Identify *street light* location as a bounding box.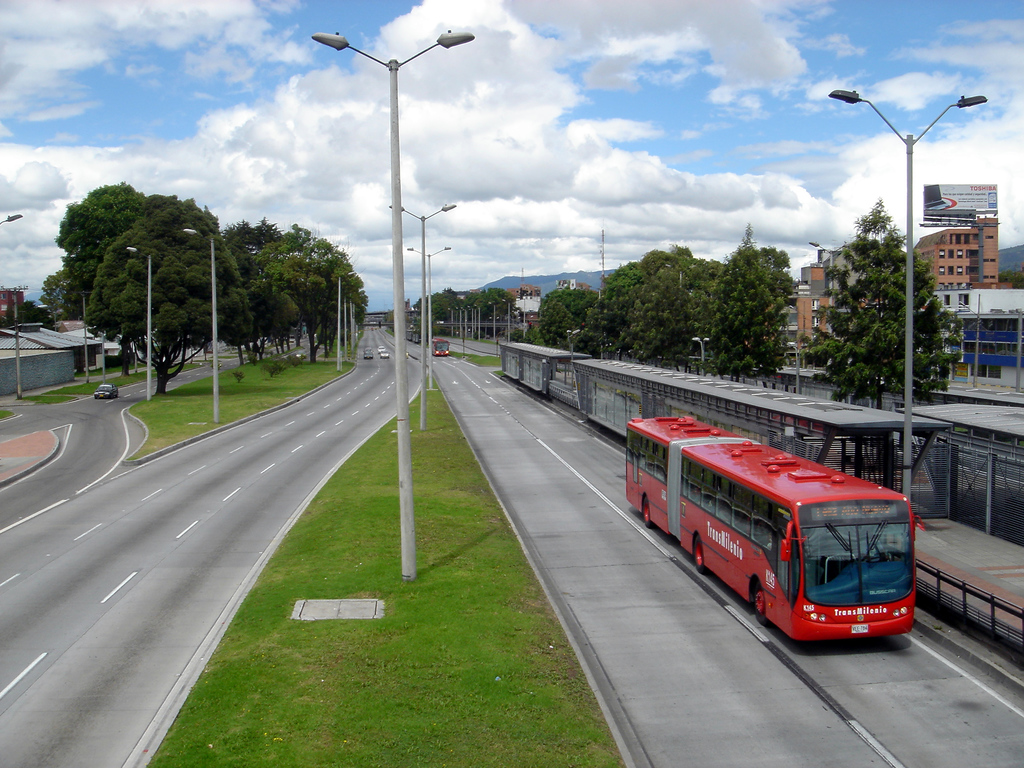
(x1=468, y1=308, x2=476, y2=339).
